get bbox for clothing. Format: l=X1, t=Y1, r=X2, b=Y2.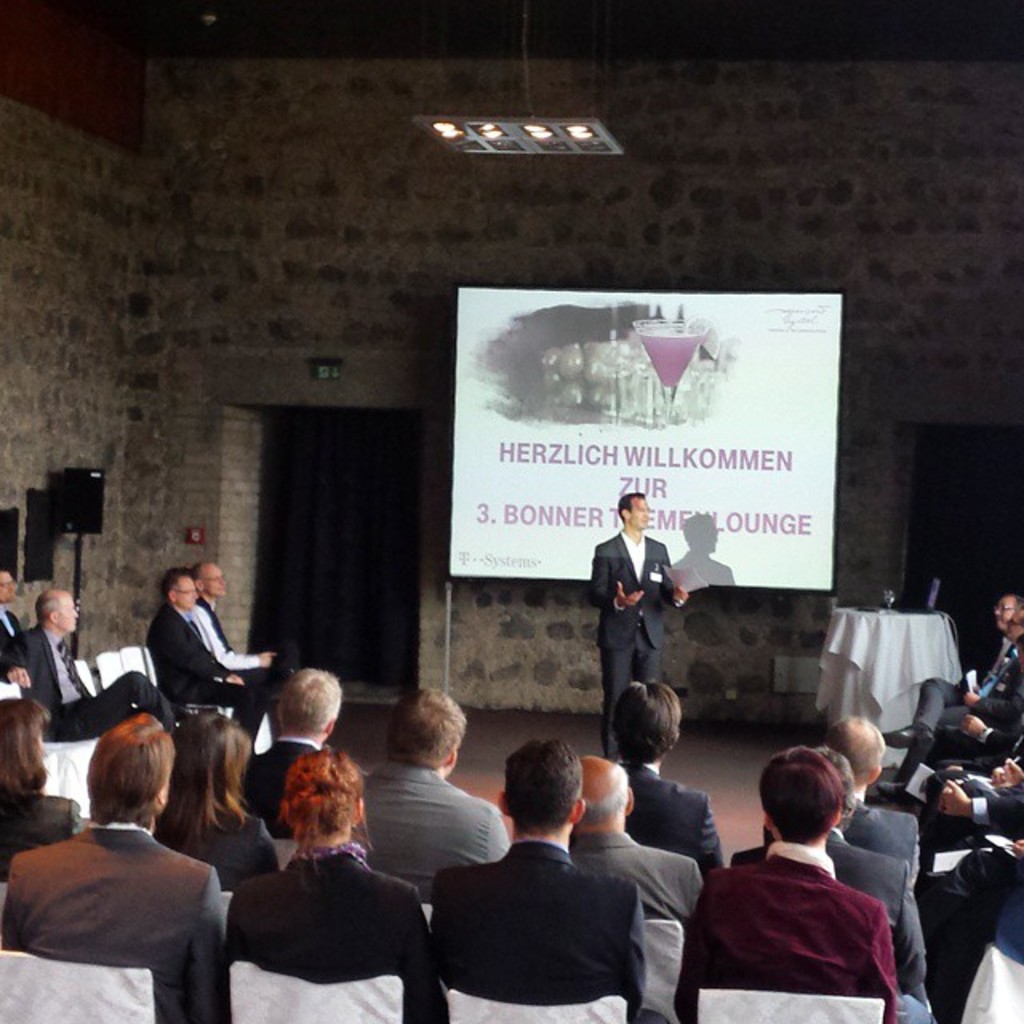
l=731, t=830, r=925, b=997.
